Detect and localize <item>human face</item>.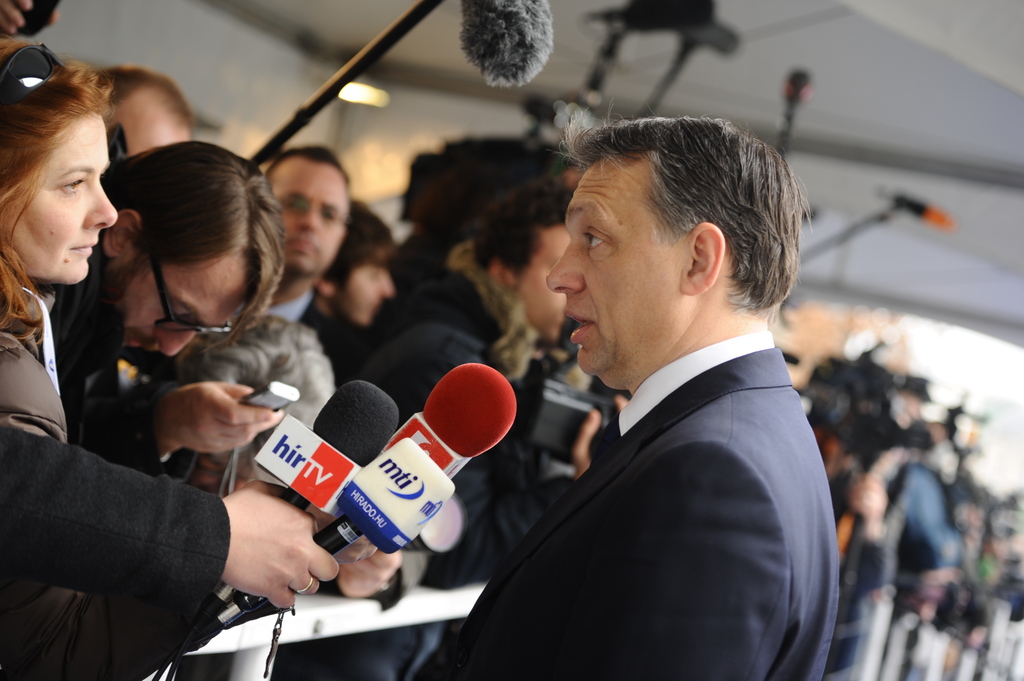
Localized at 111, 83, 212, 162.
